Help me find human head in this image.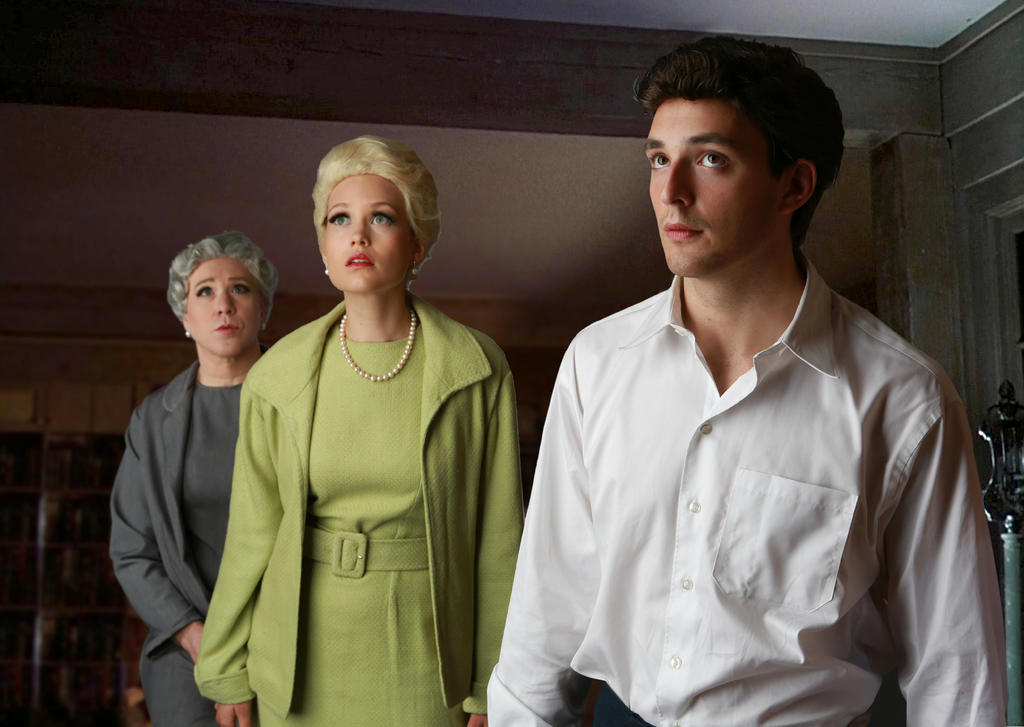
Found it: locate(164, 232, 282, 362).
